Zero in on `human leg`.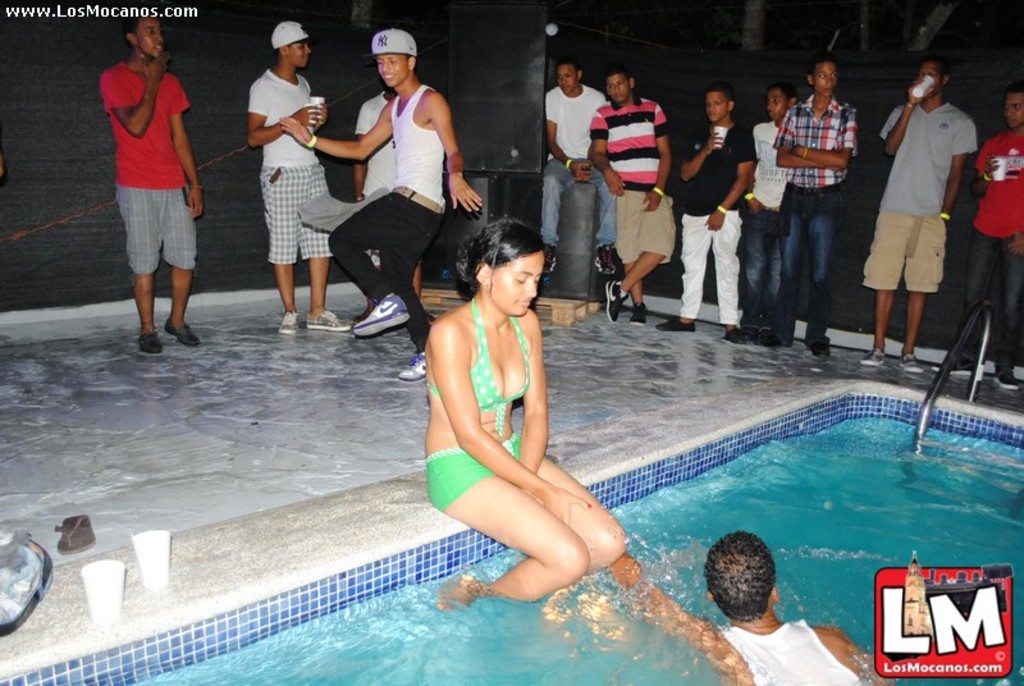
Zeroed in: 783:179:828:344.
